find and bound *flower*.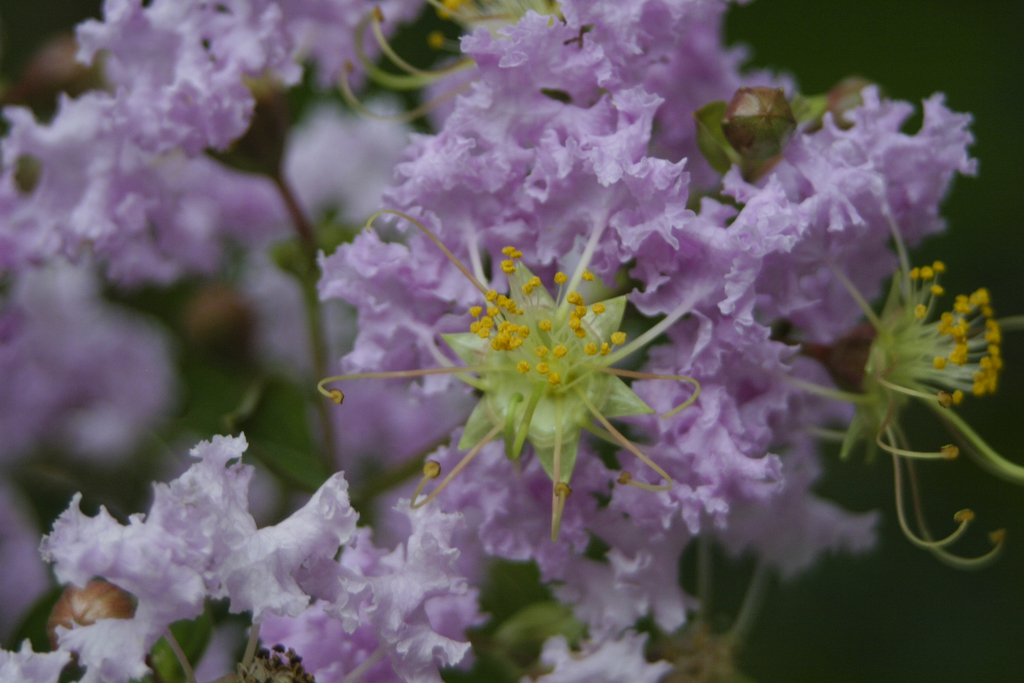
Bound: pyautogui.locateOnScreen(426, 225, 664, 506).
